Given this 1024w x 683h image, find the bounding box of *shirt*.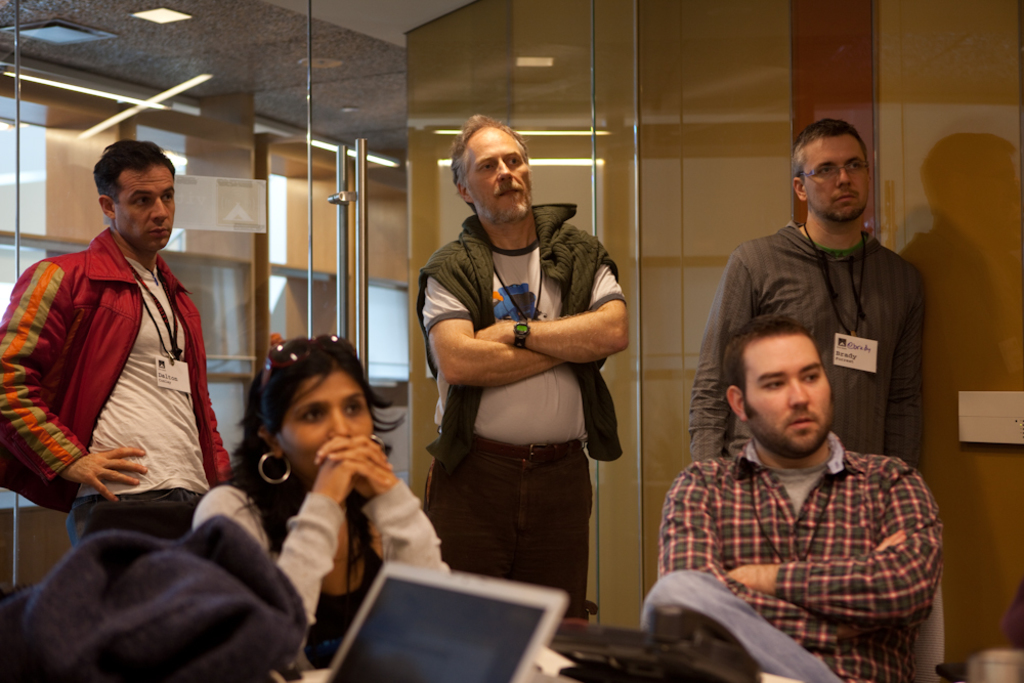
[654, 436, 945, 682].
